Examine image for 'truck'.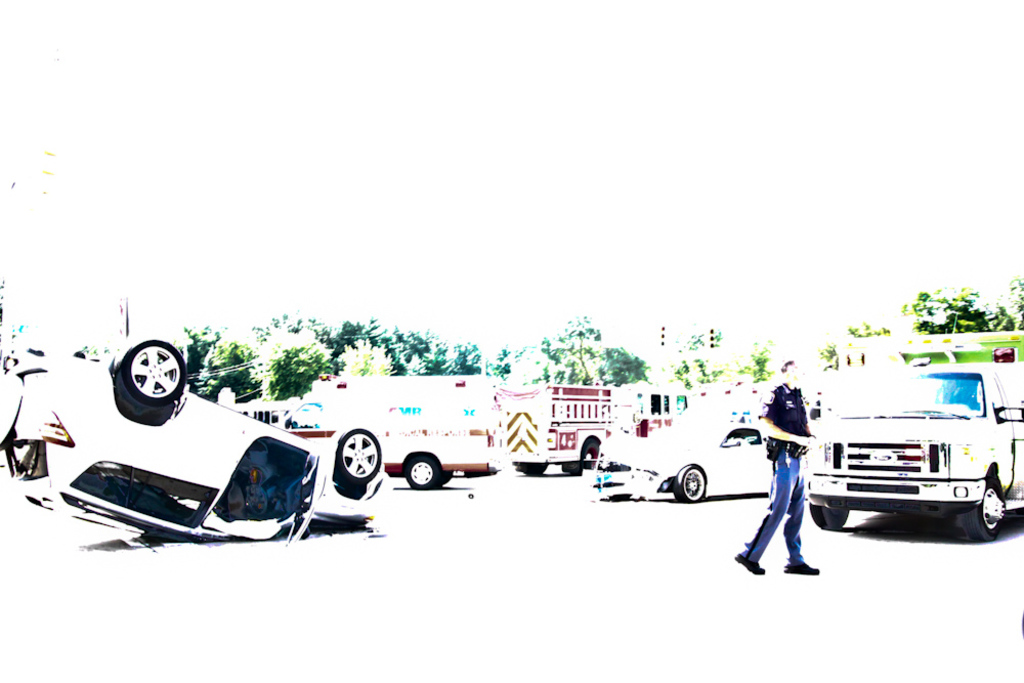
Examination result: locate(810, 372, 1018, 548).
